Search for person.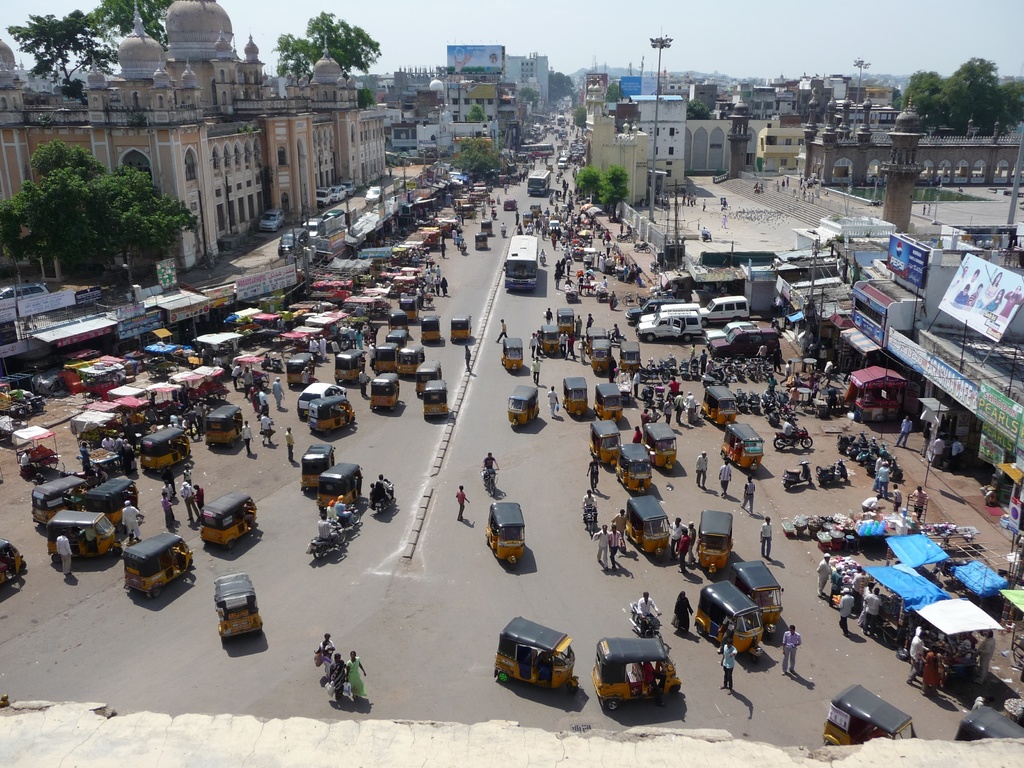
Found at (left=826, top=385, right=838, bottom=414).
